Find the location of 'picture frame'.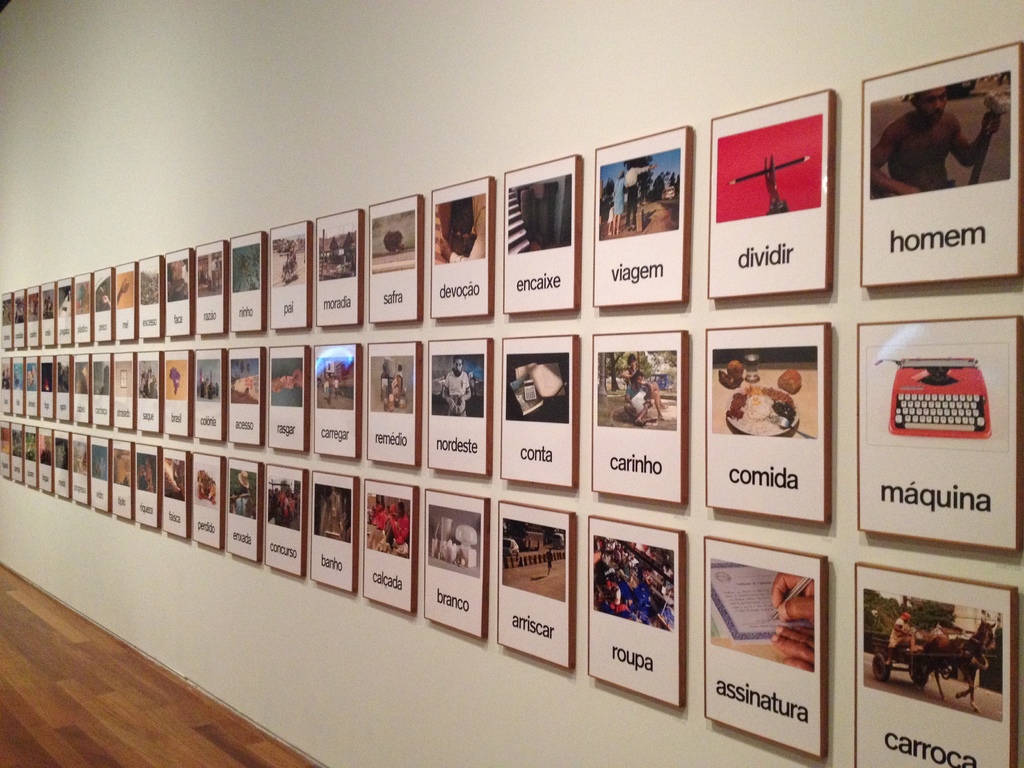
Location: bbox=[0, 291, 15, 350].
